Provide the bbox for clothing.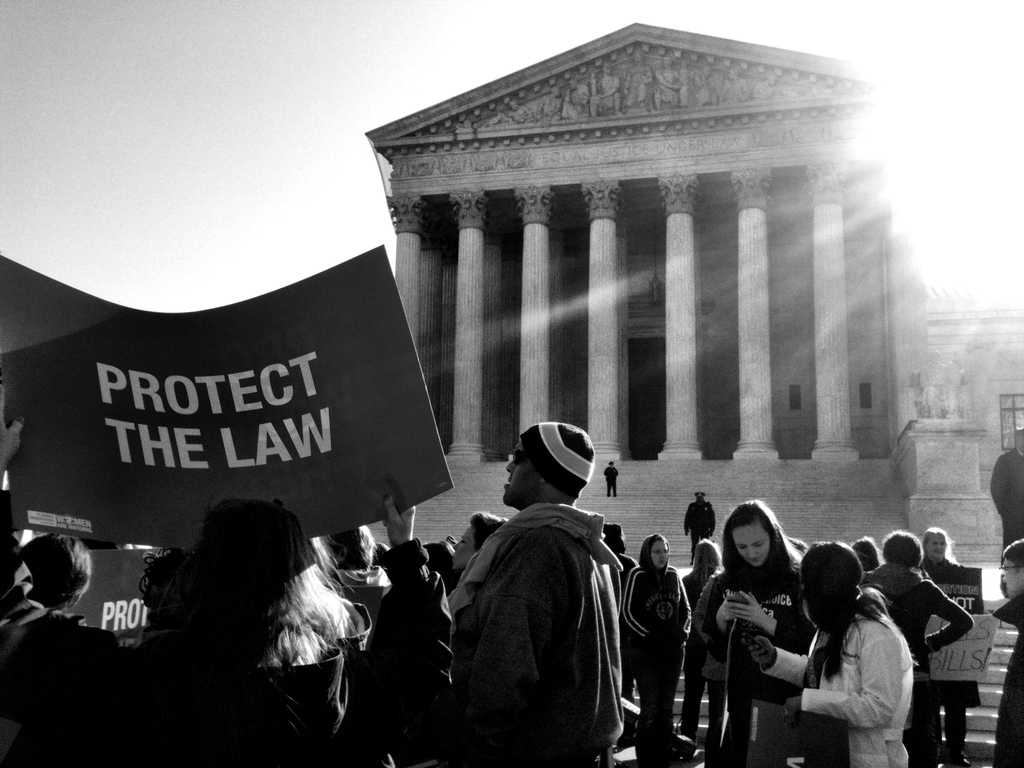
region(616, 534, 698, 767).
